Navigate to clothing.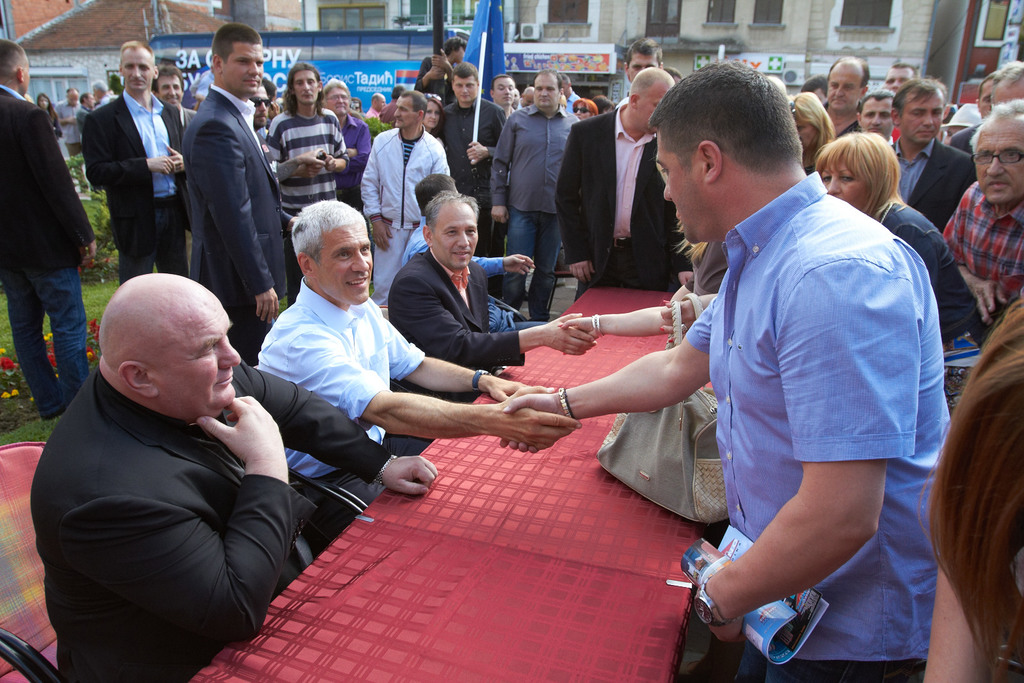
Navigation target: box(874, 199, 952, 315).
